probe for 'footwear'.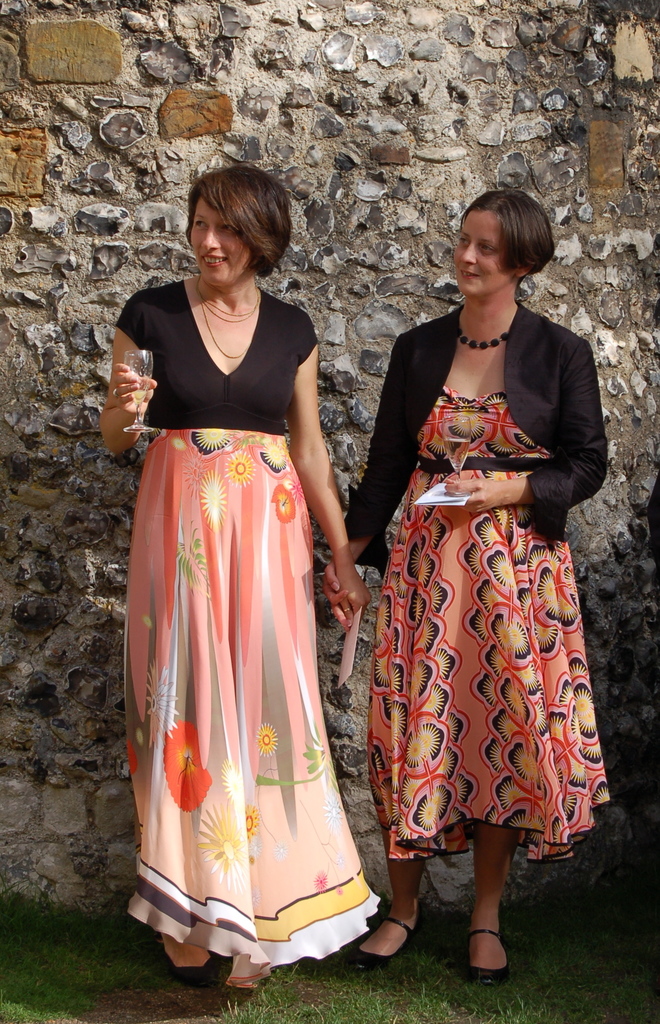
Probe result: BBox(347, 904, 427, 977).
